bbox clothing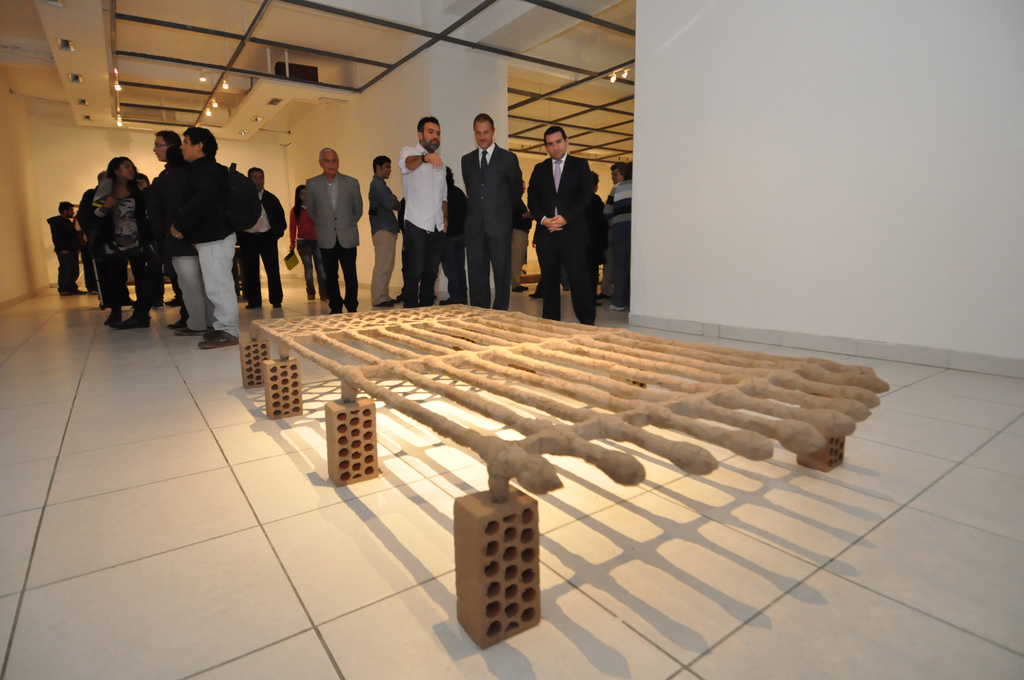
bbox=(588, 190, 611, 268)
